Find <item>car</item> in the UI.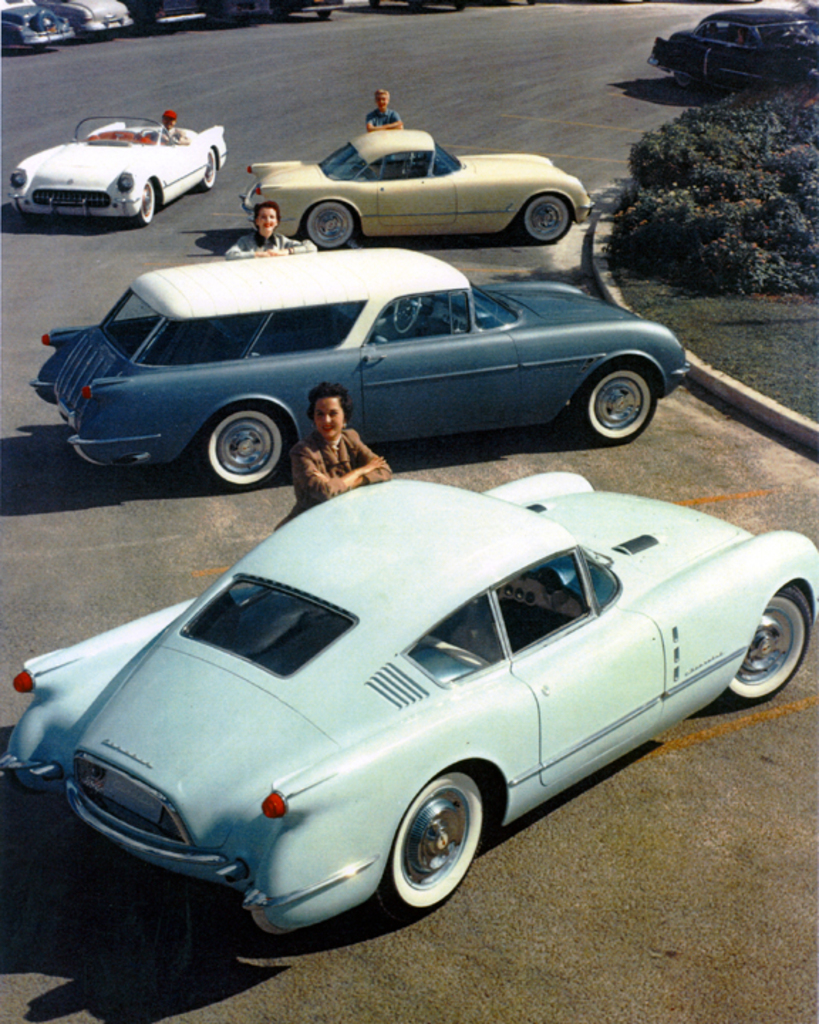
UI element at select_region(290, 0, 340, 21).
